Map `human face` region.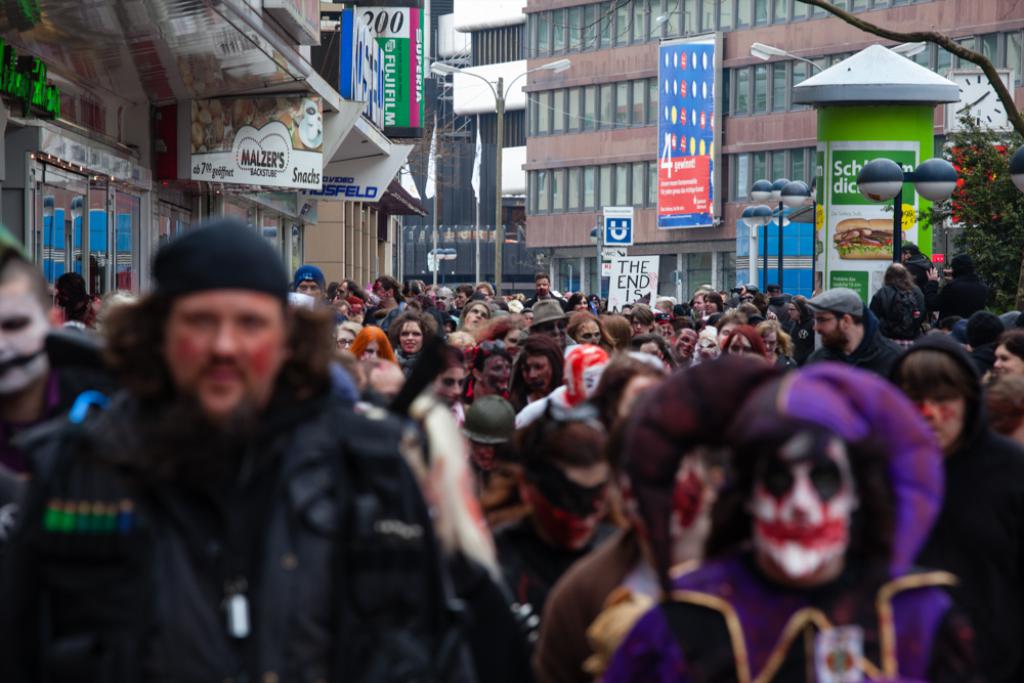
Mapped to (x1=167, y1=289, x2=285, y2=409).
